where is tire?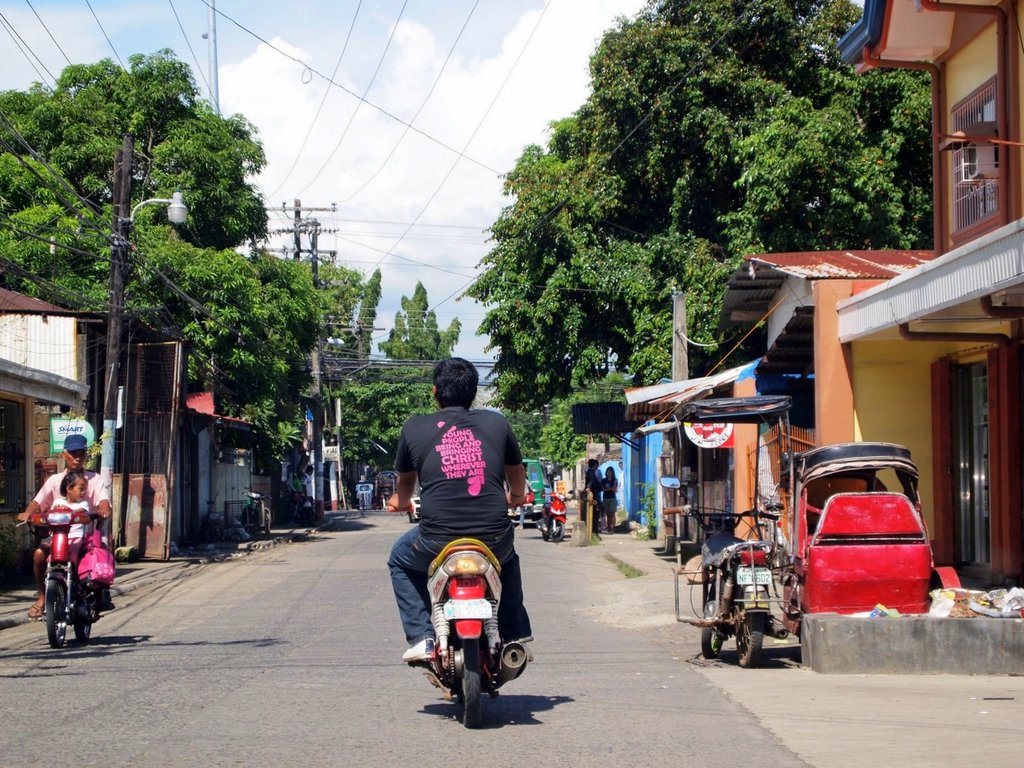
77,598,90,641.
